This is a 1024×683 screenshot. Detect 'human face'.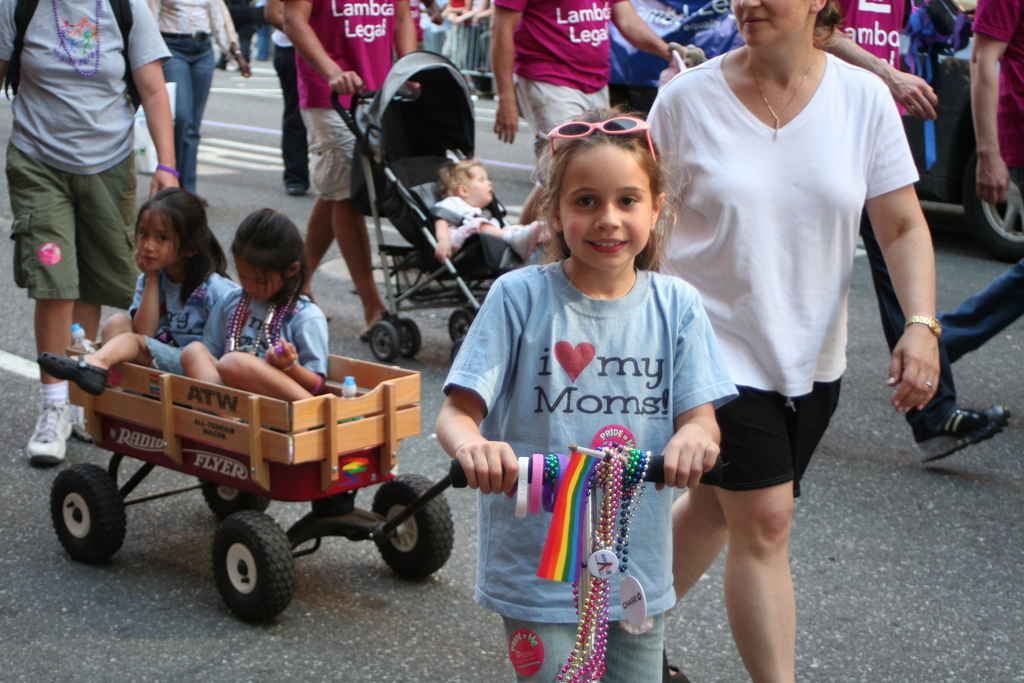
132/207/177/268.
